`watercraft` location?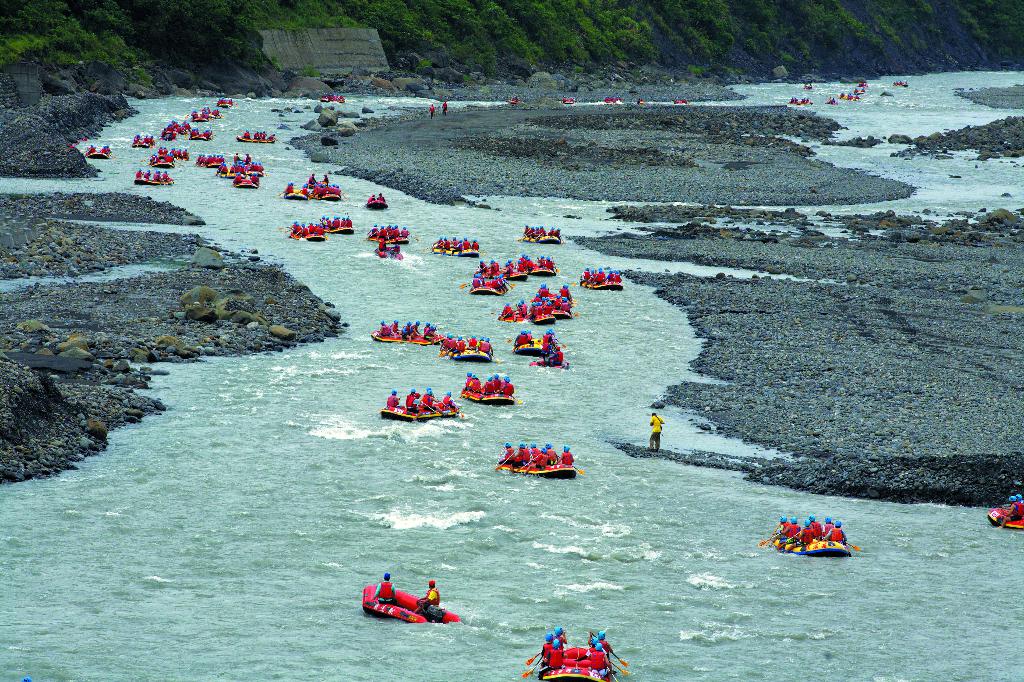
495, 464, 579, 478
